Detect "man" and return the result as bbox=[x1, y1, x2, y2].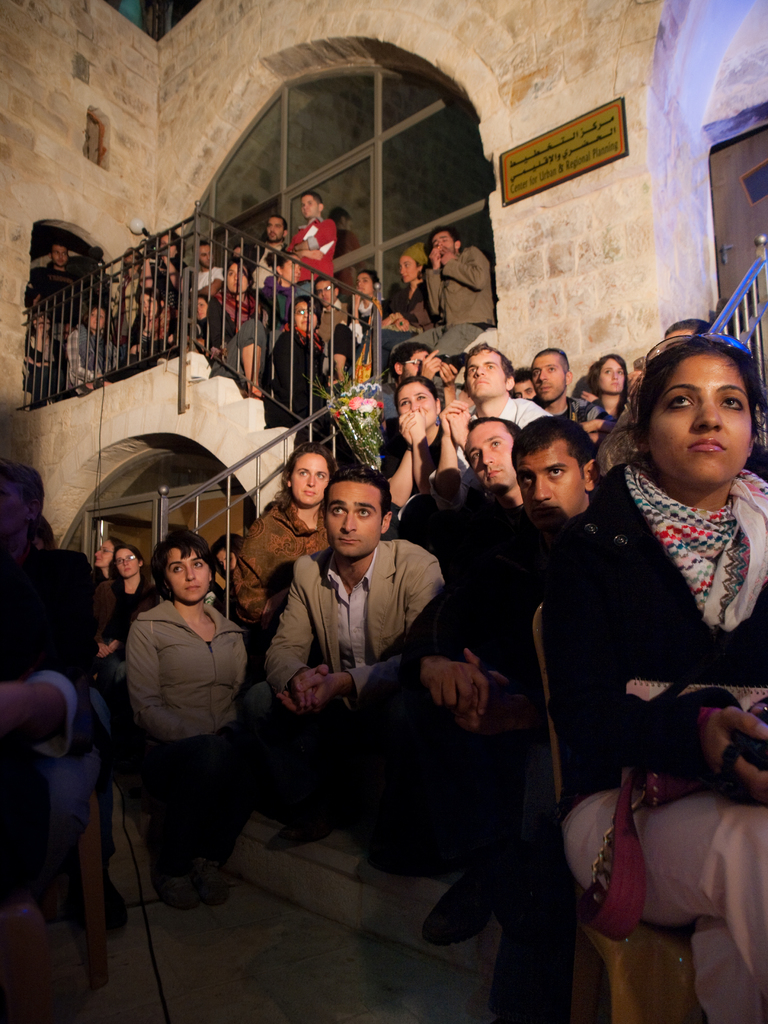
bbox=[290, 192, 339, 298].
